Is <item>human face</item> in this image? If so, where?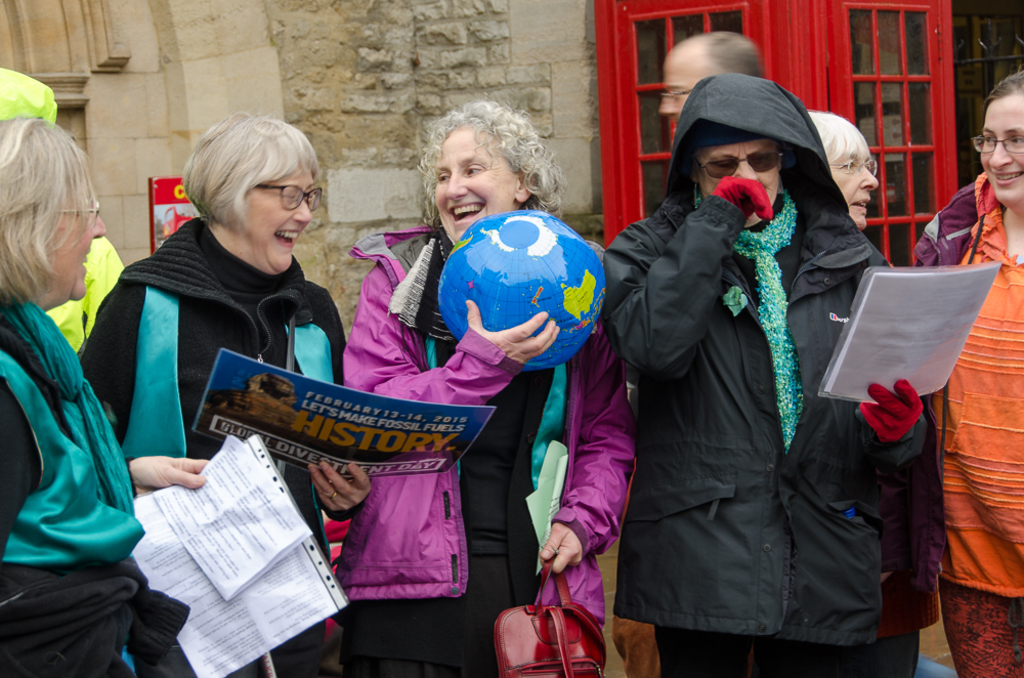
Yes, at crop(29, 164, 110, 296).
